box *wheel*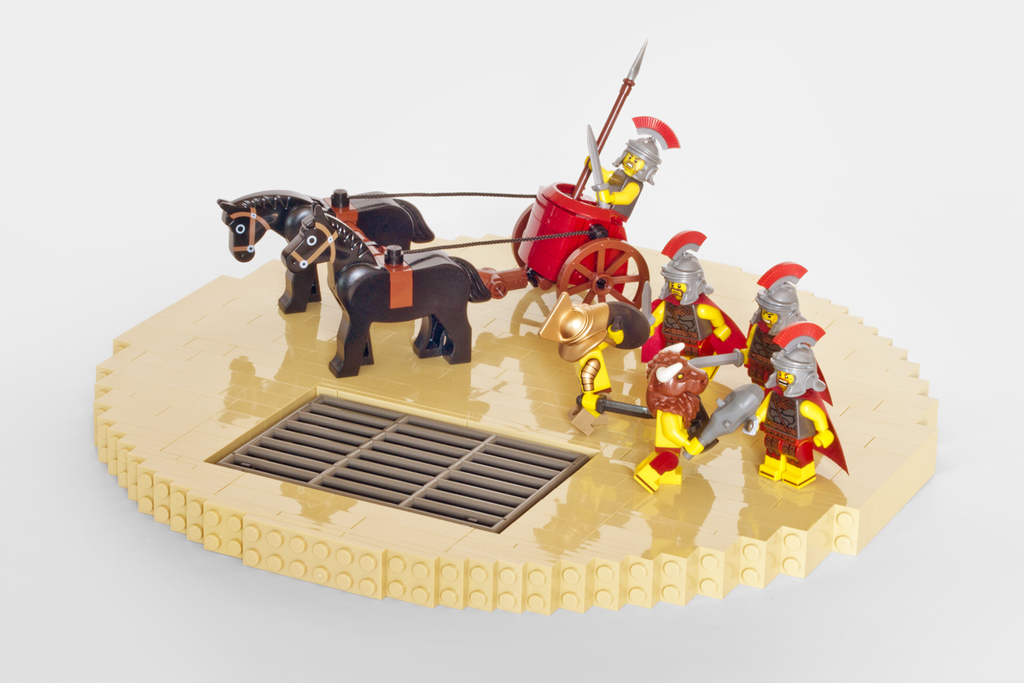
rect(556, 237, 648, 315)
